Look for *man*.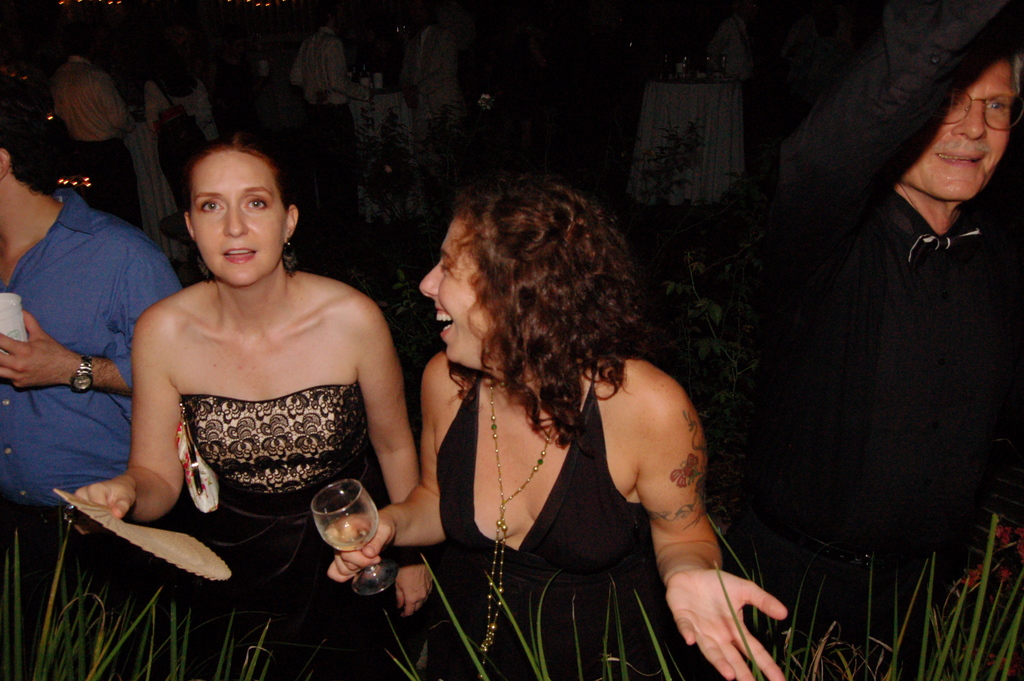
Found: bbox=[0, 93, 189, 680].
